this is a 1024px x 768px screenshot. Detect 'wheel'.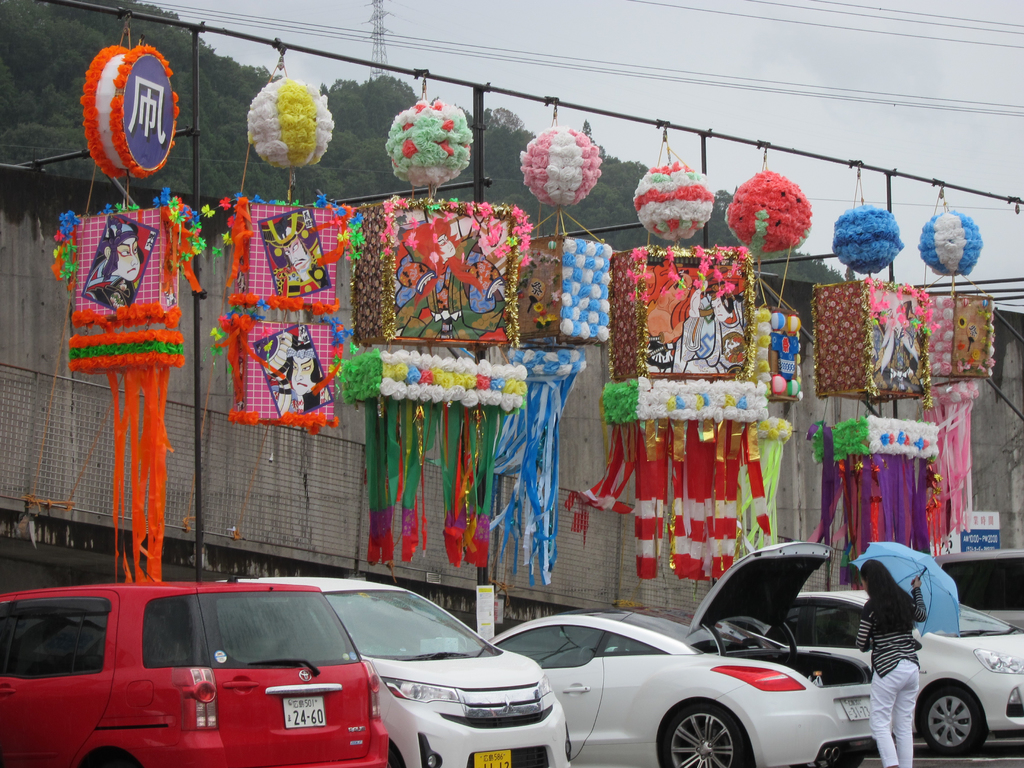
659,703,746,767.
